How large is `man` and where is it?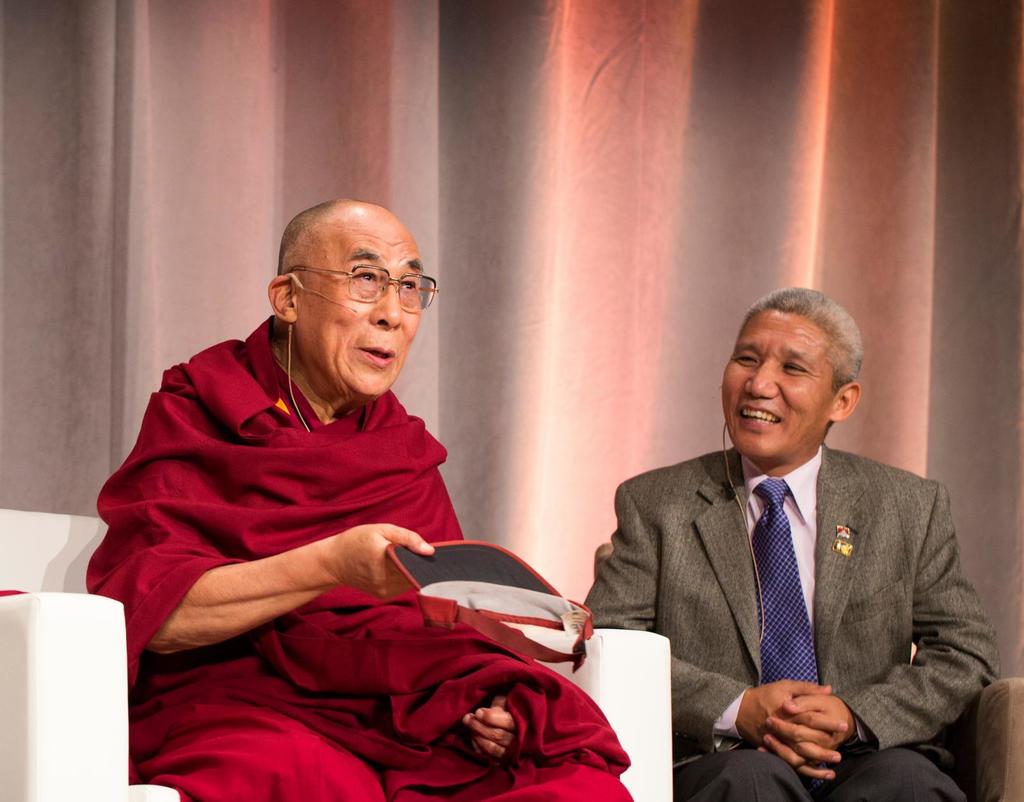
Bounding box: Rect(589, 297, 983, 782).
